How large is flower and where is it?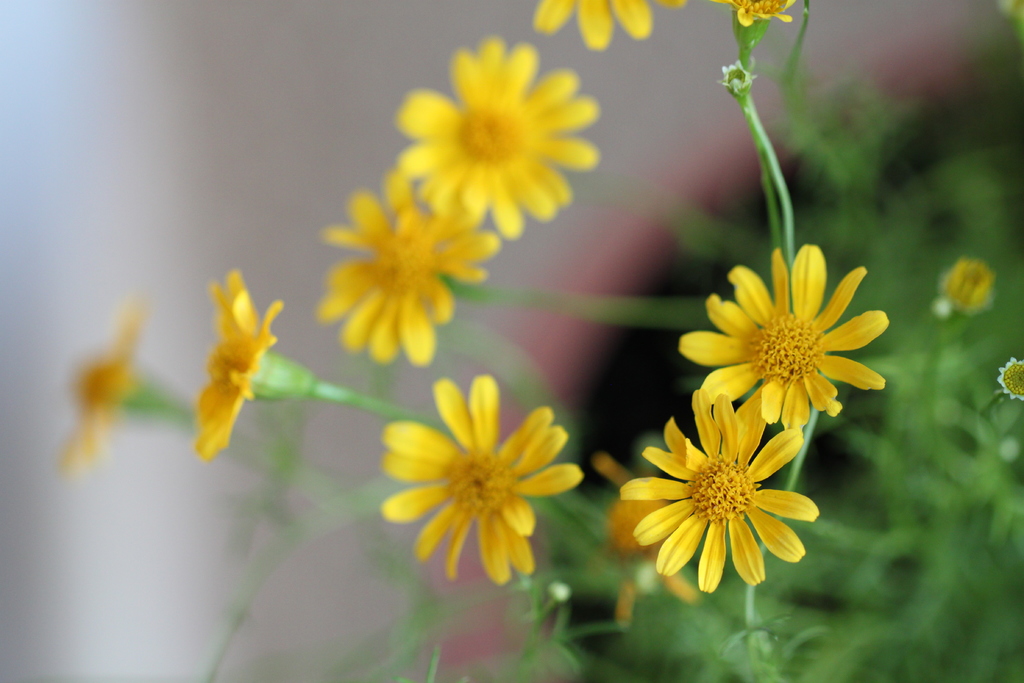
Bounding box: bbox=(364, 366, 588, 591).
